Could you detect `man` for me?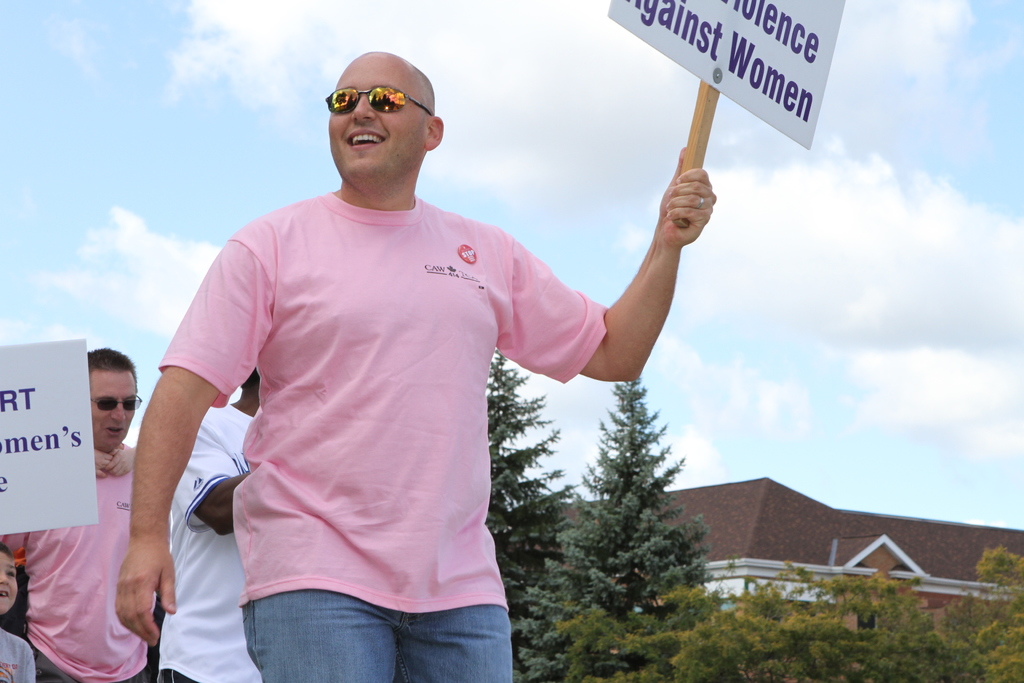
Detection result: bbox(109, 42, 723, 682).
